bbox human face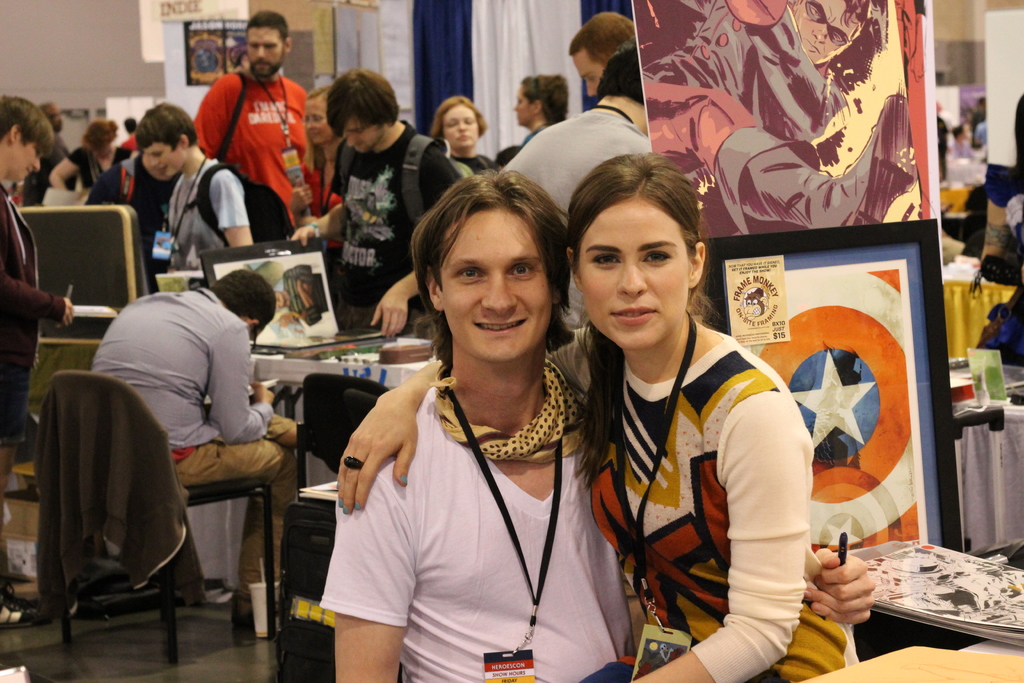
<region>795, 0, 861, 62</region>
